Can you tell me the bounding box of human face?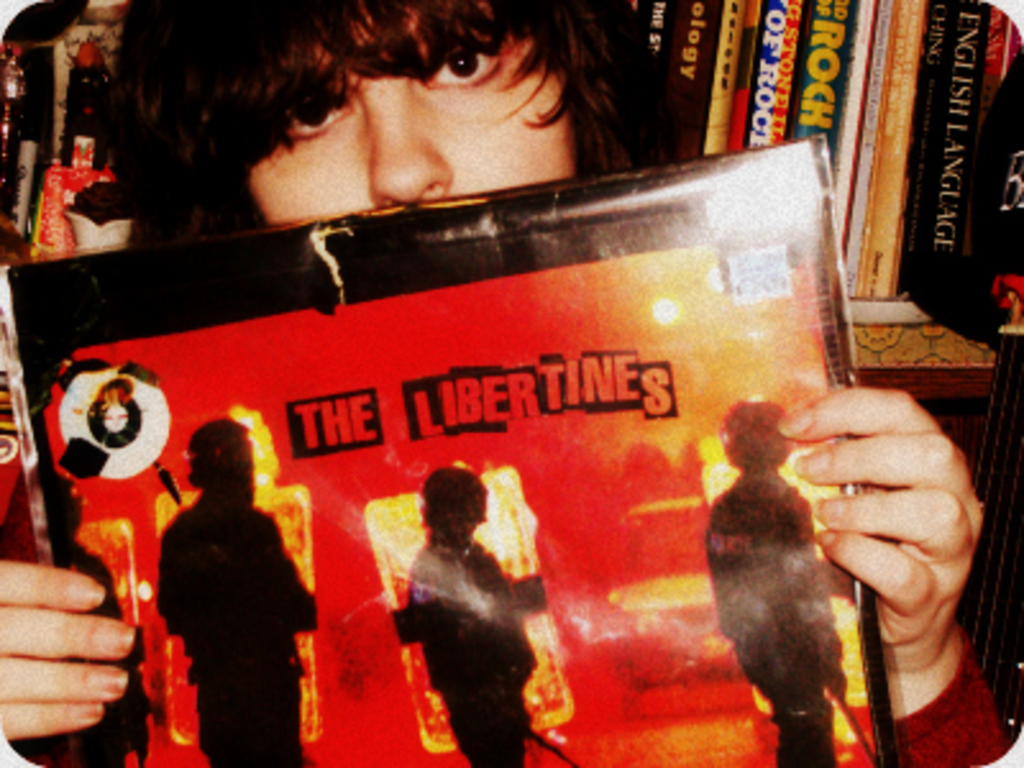
Rect(243, 3, 584, 212).
